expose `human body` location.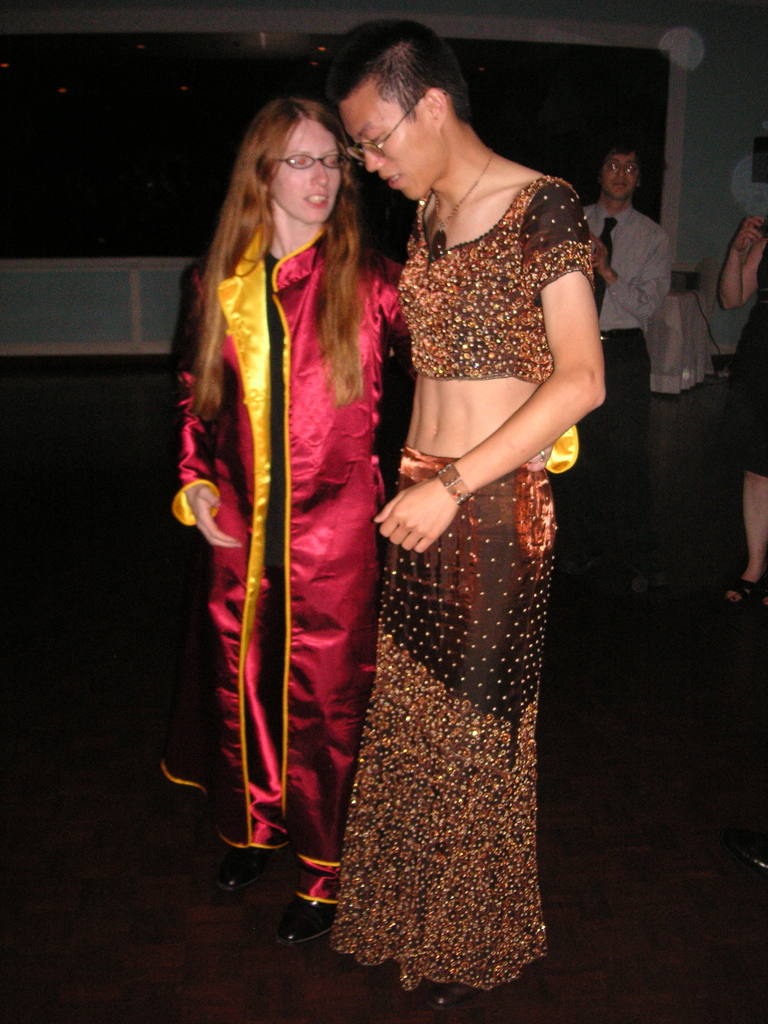
Exposed at 716,212,767,602.
